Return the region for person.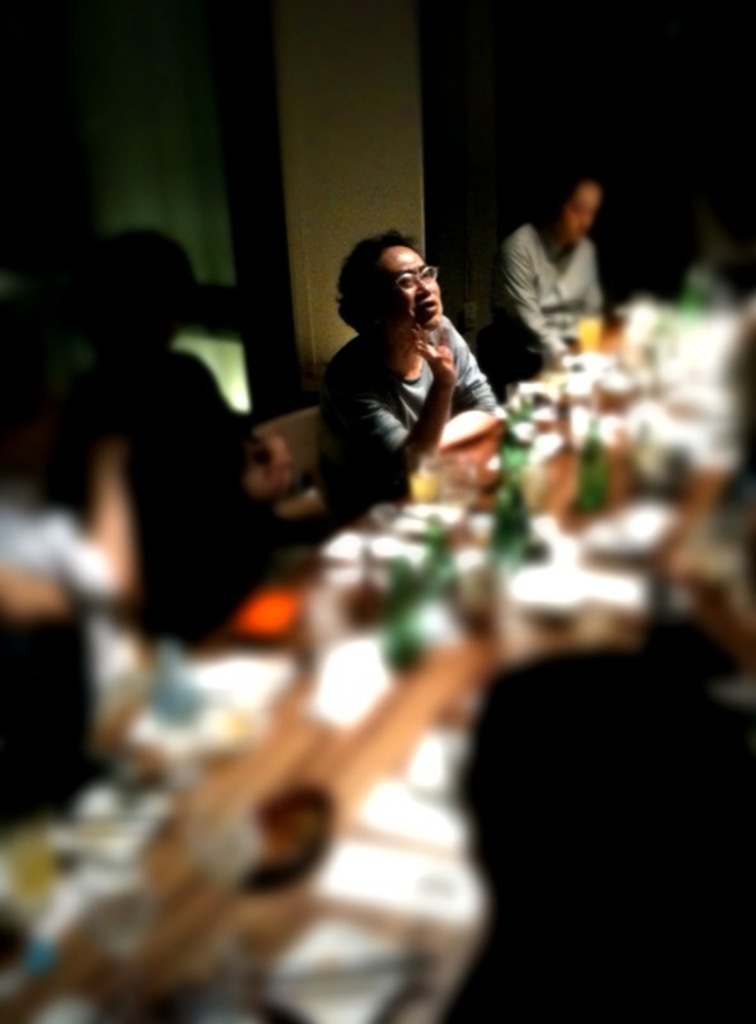
[496, 173, 602, 390].
